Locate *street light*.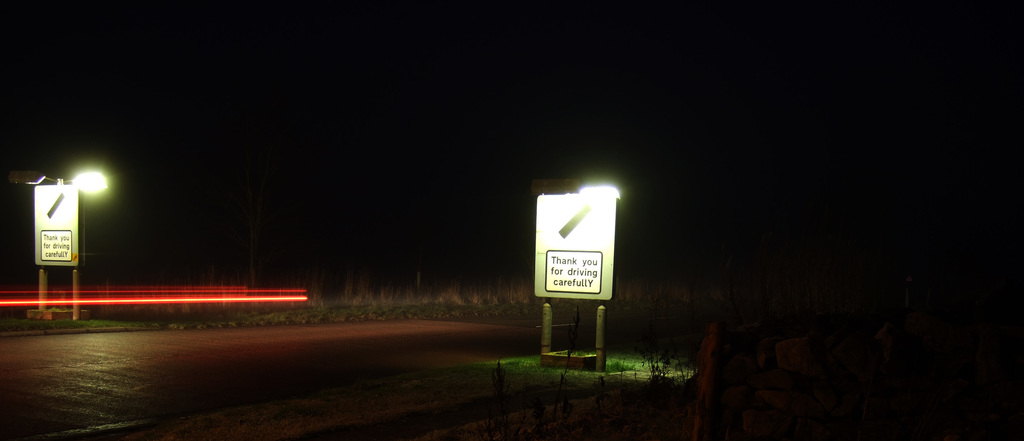
Bounding box: rect(29, 169, 112, 196).
